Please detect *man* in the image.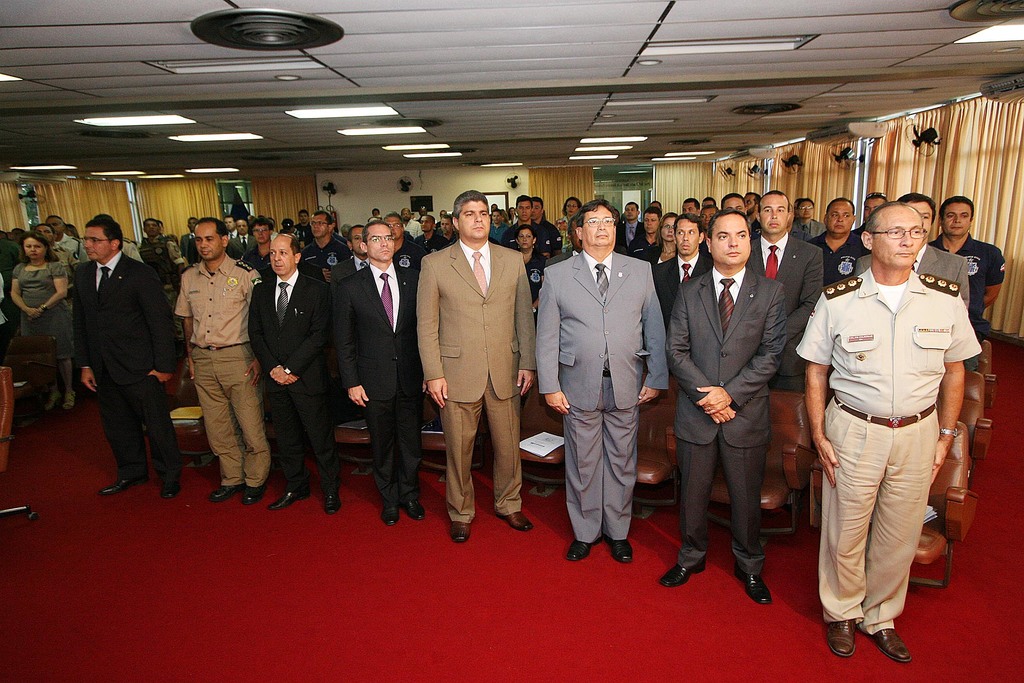
Rect(333, 220, 421, 527).
